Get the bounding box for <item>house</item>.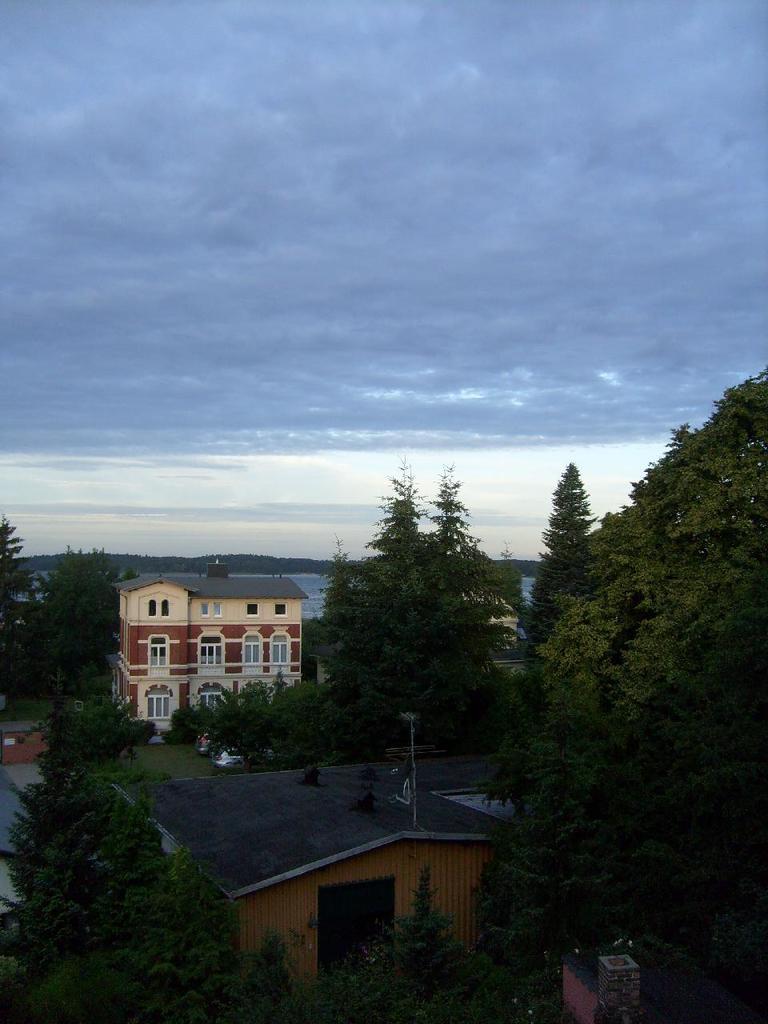
l=100, t=558, r=338, b=748.
